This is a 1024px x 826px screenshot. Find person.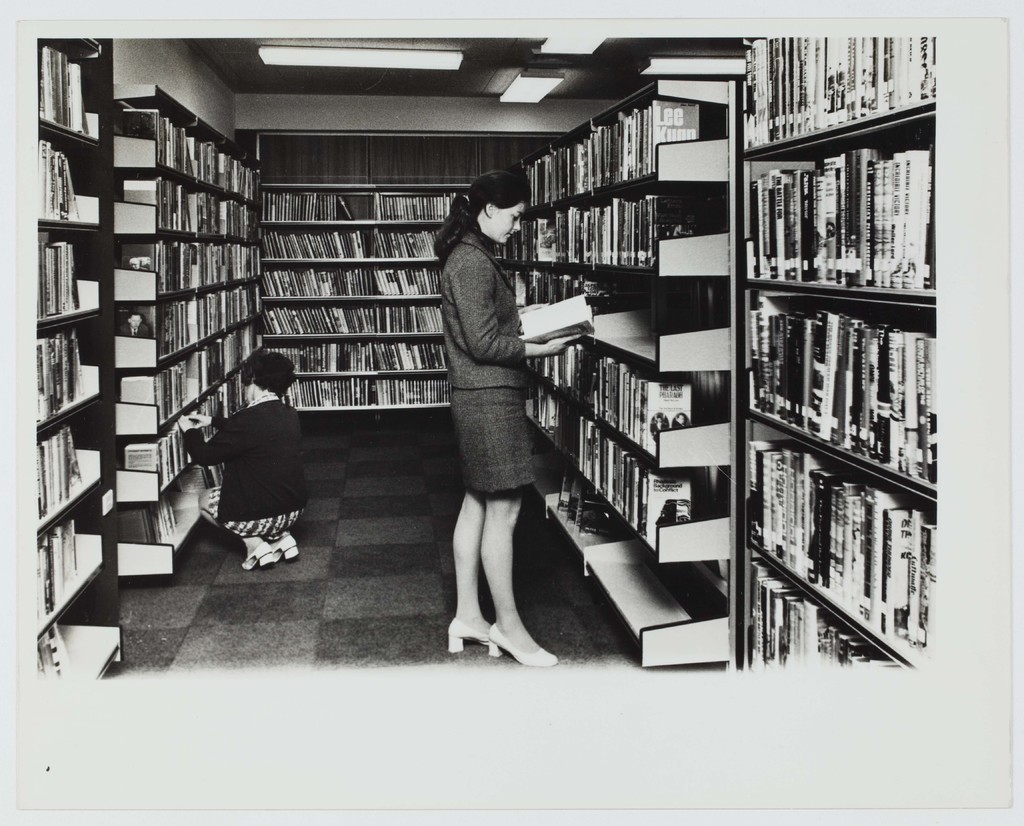
Bounding box: x1=816 y1=217 x2=837 y2=279.
